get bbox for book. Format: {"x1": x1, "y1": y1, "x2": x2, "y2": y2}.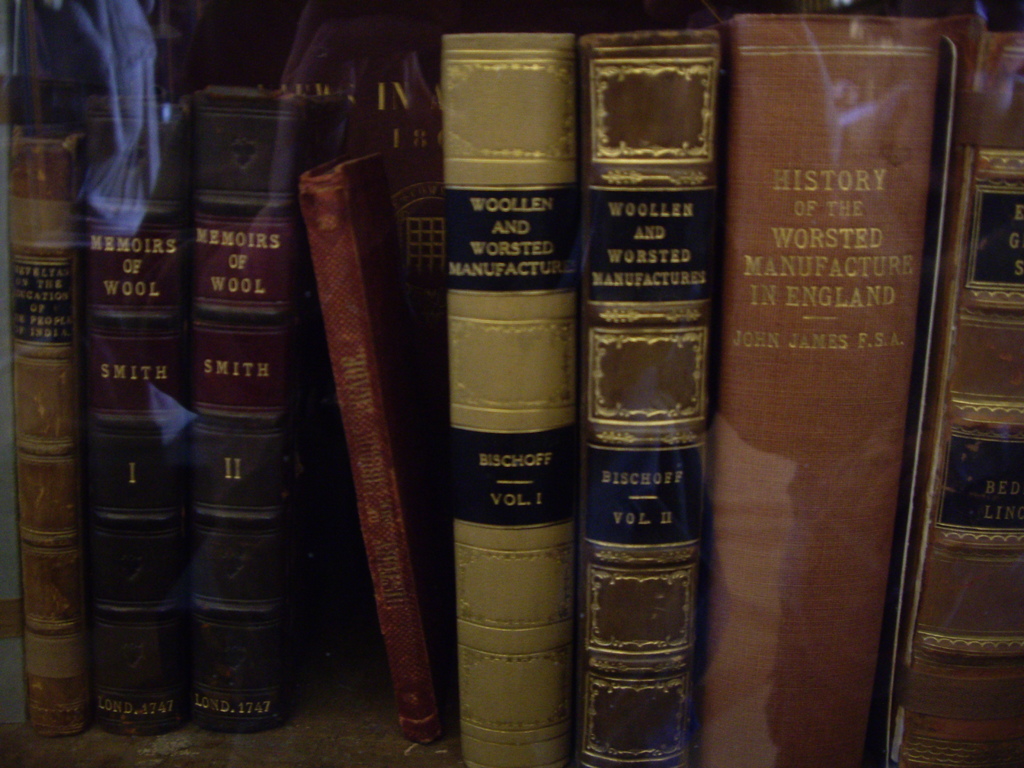
{"x1": 291, "y1": 132, "x2": 451, "y2": 749}.
